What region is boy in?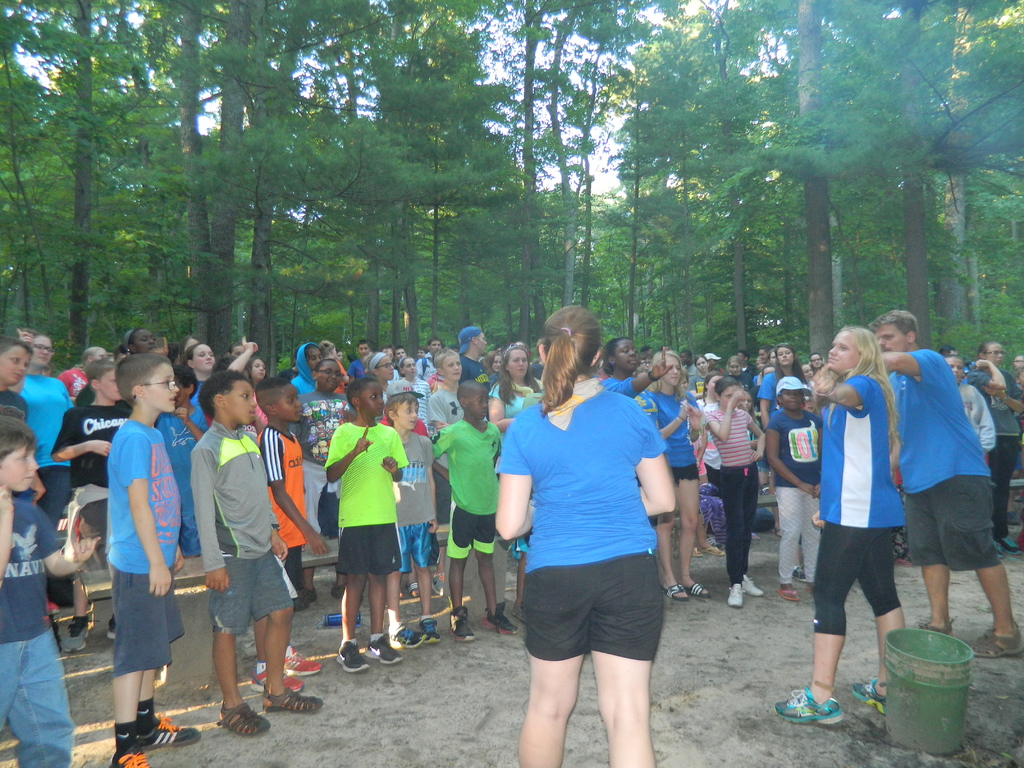
left=97, top=351, right=198, bottom=765.
